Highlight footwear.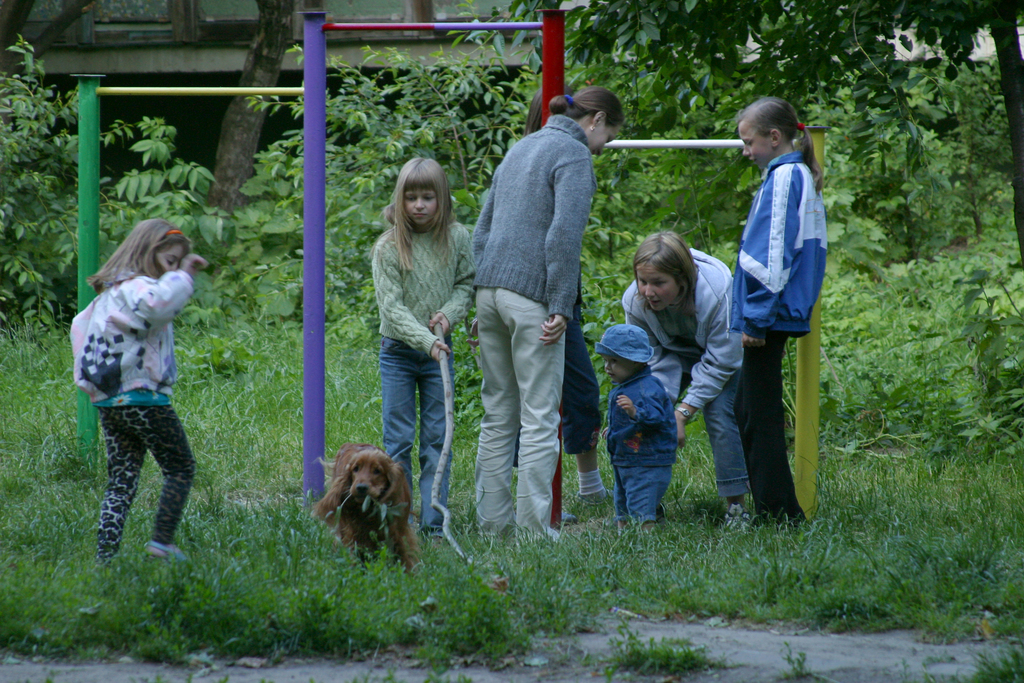
Highlighted region: bbox=(728, 506, 748, 531).
